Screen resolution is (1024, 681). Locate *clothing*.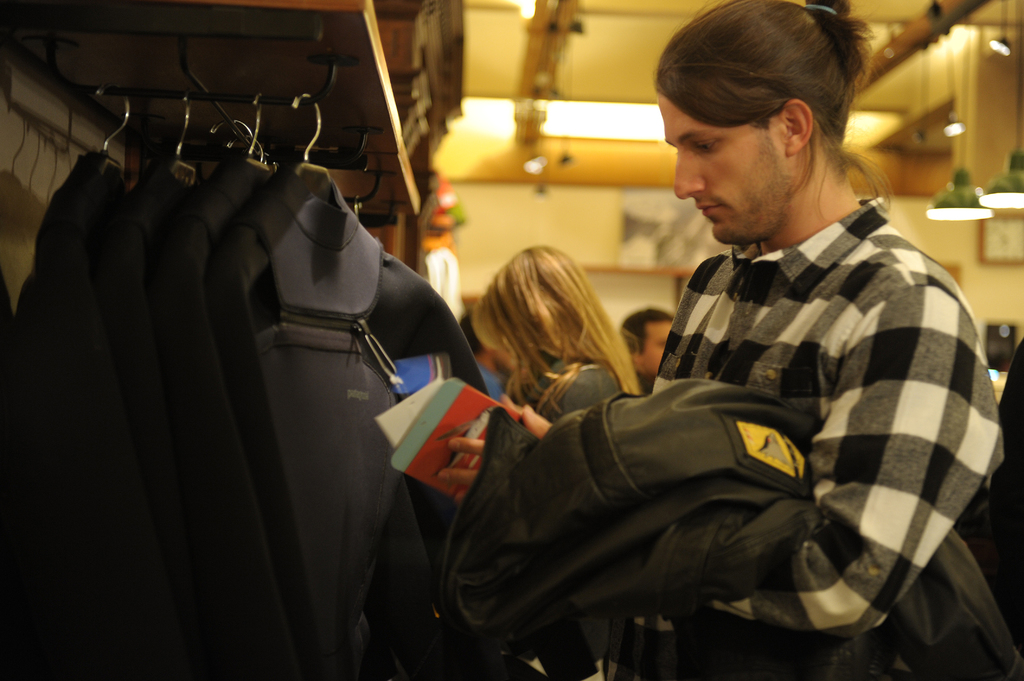
439:339:879:679.
